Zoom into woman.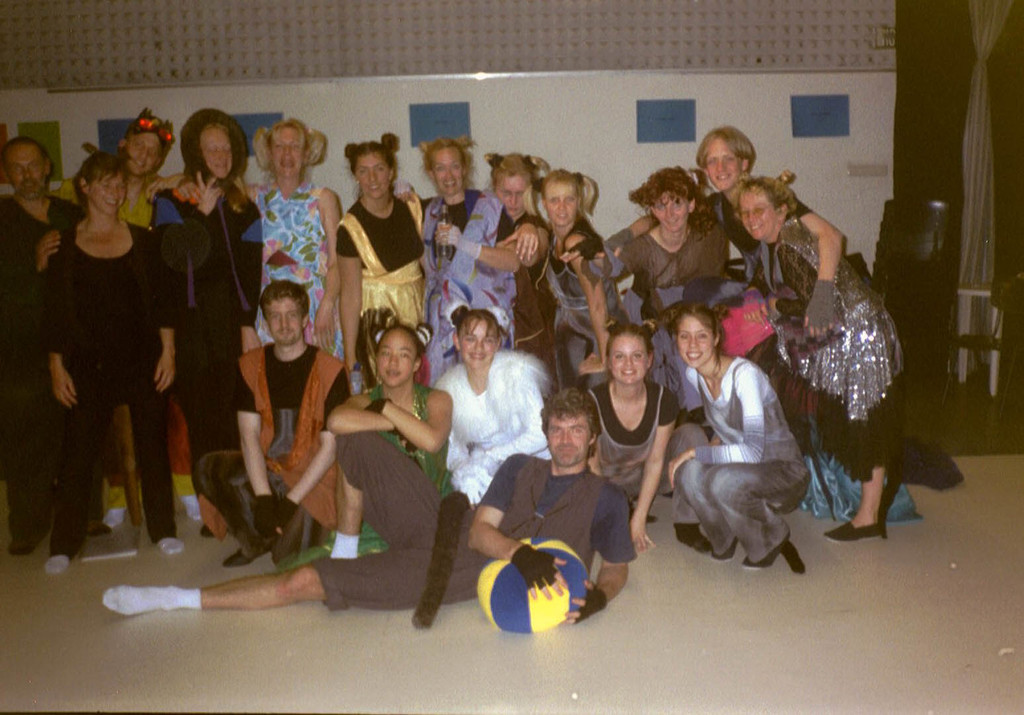
Zoom target: detection(429, 305, 556, 499).
